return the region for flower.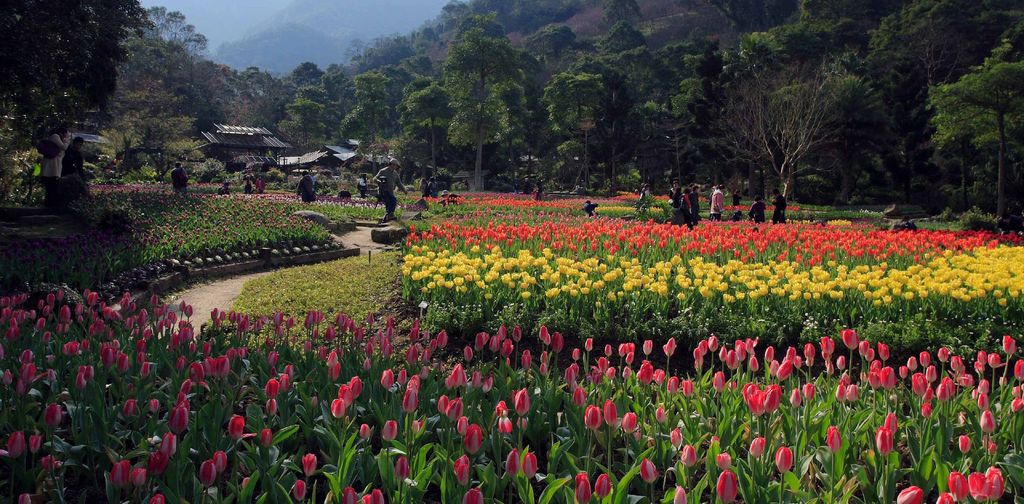
(x1=643, y1=338, x2=652, y2=357).
